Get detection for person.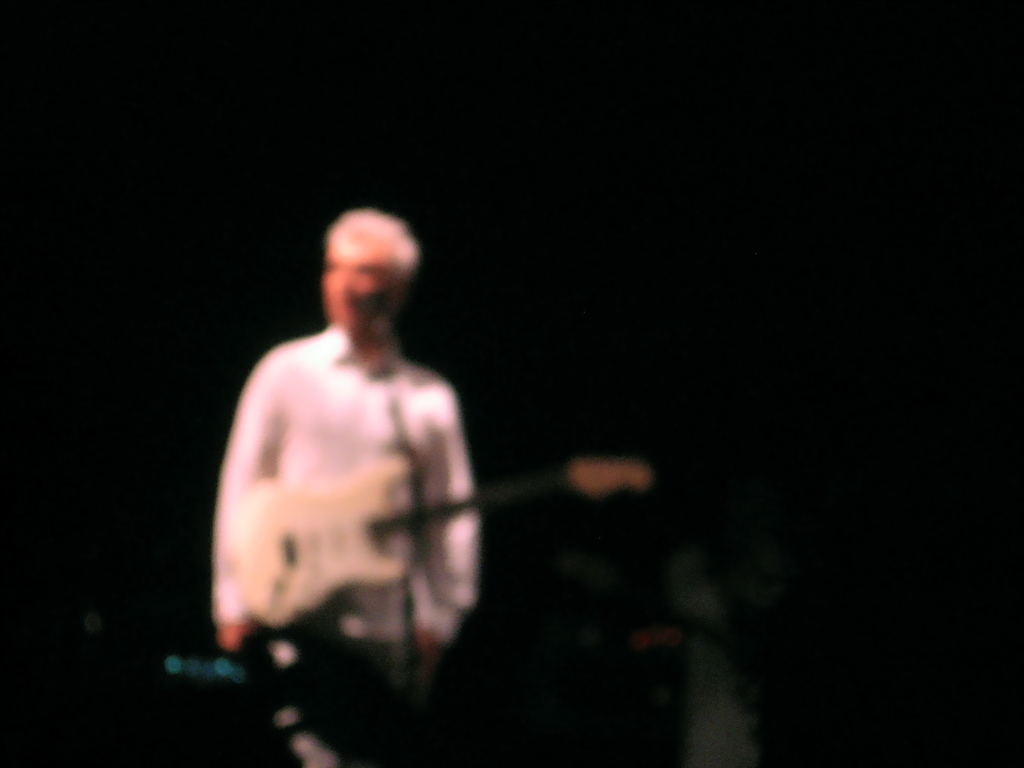
Detection: bbox=(214, 199, 490, 767).
